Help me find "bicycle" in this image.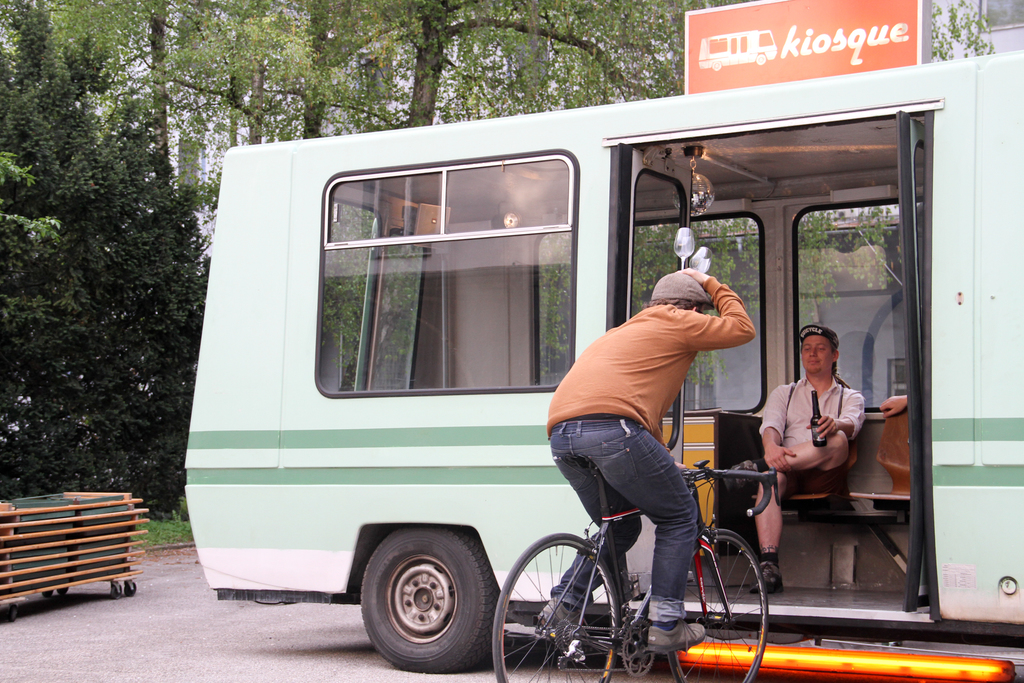
Found it: (left=490, top=448, right=780, bottom=682).
